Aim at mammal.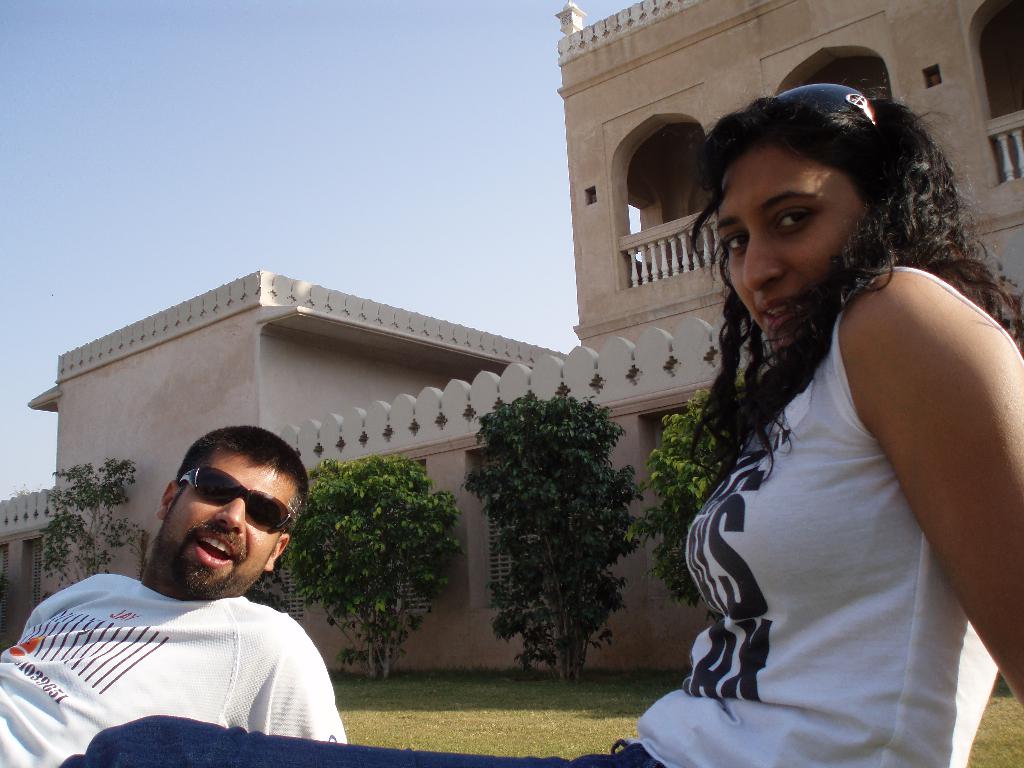
Aimed at [x1=0, y1=430, x2=345, y2=767].
